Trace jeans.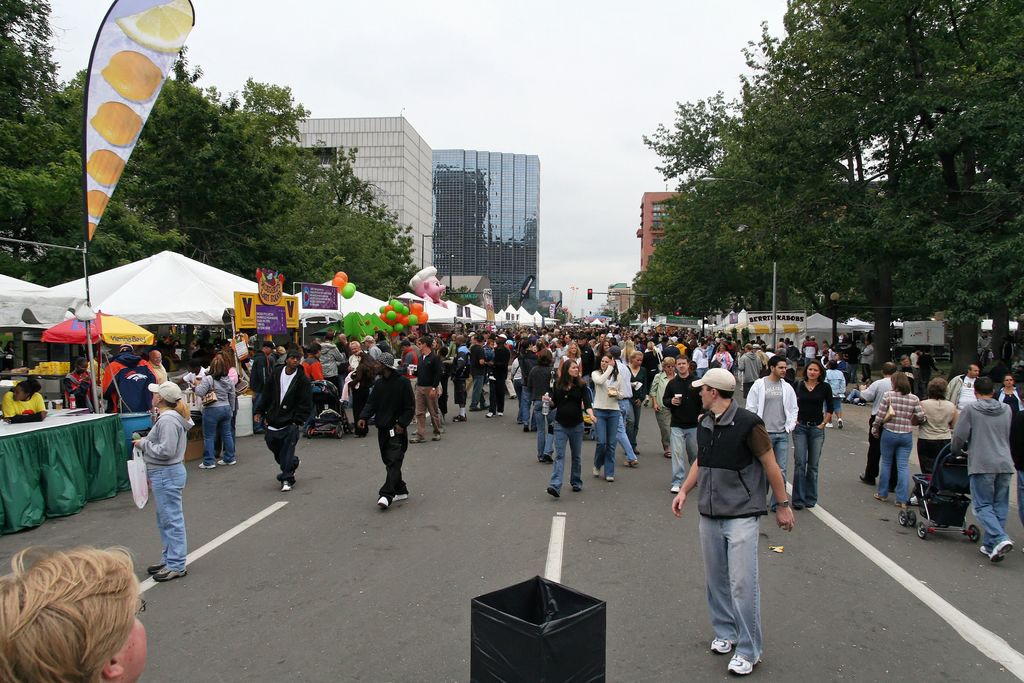
Traced to x1=520, y1=375, x2=536, y2=448.
